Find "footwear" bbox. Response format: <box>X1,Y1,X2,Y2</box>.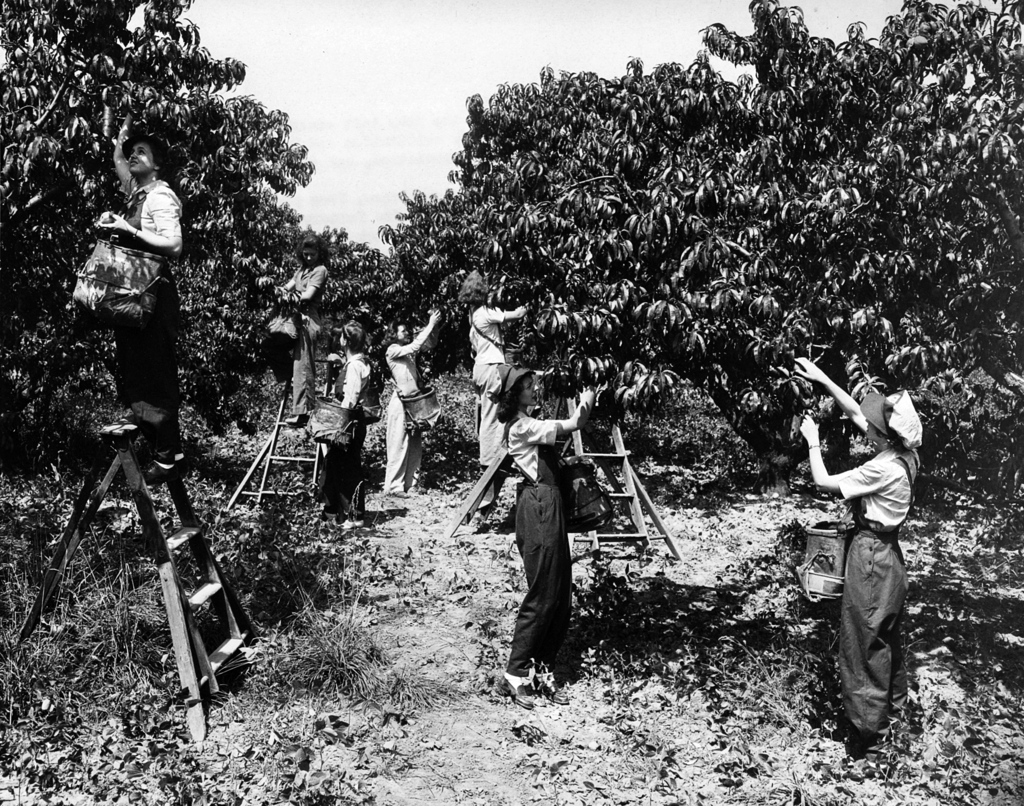
<box>390,488,412,501</box>.
